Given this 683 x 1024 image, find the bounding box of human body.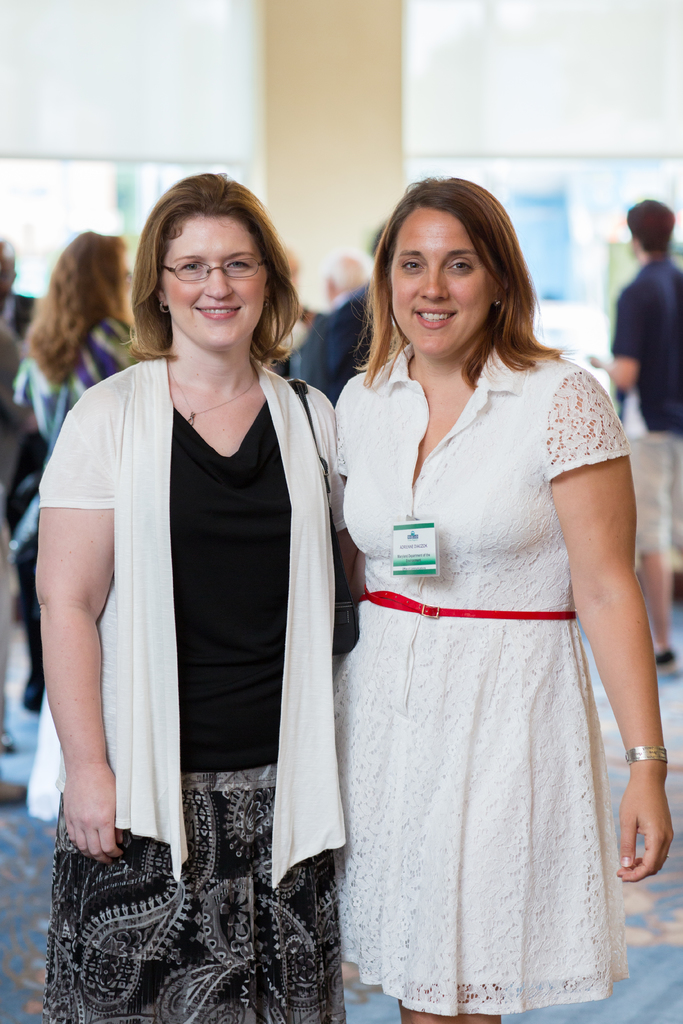
37,179,361,1023.
